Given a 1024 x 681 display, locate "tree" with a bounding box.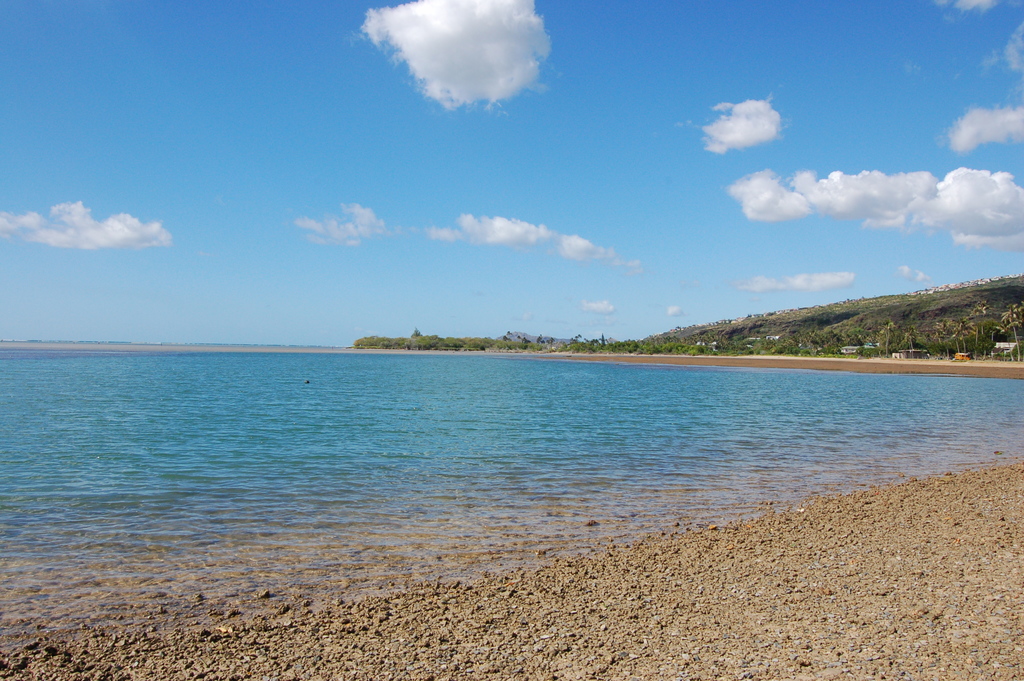
Located: box(878, 319, 900, 354).
